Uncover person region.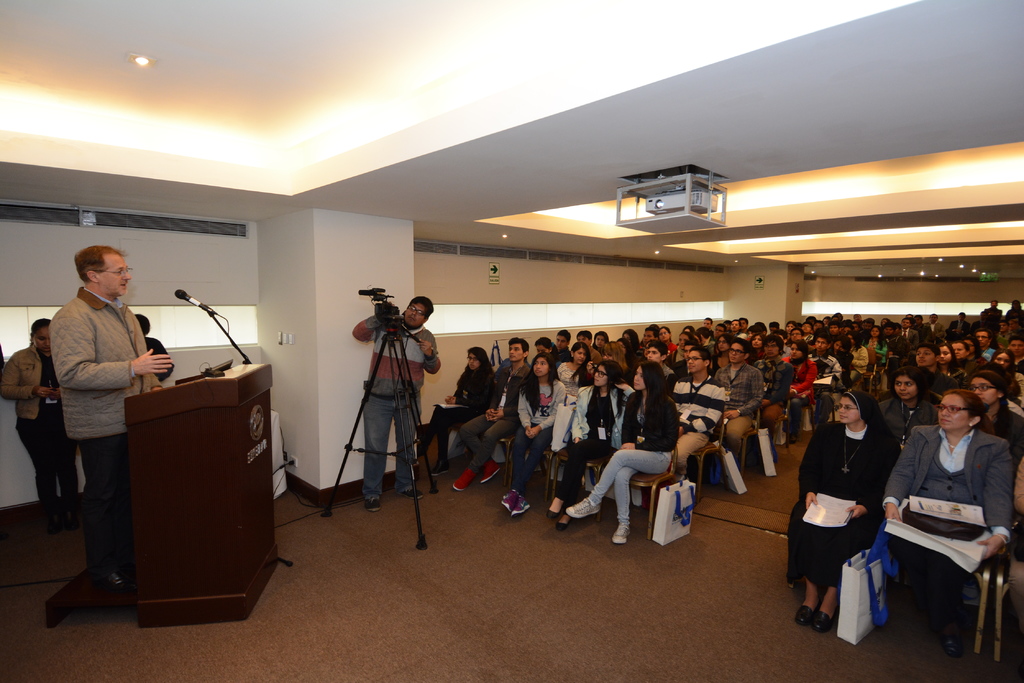
Uncovered: BBox(355, 297, 431, 510).
